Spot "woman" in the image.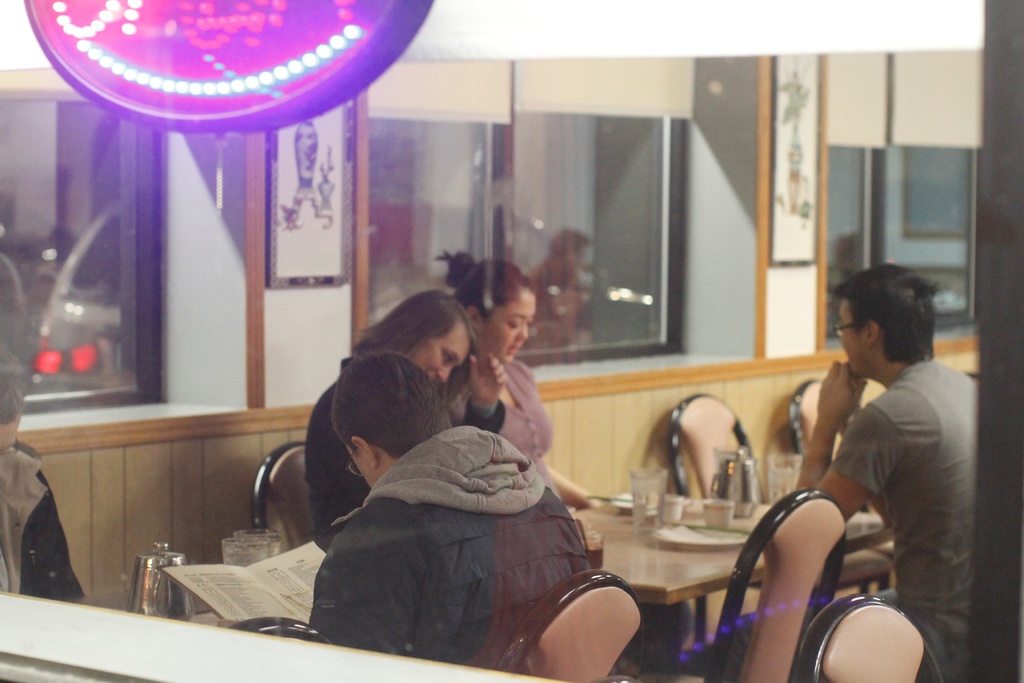
"woman" found at region(299, 284, 510, 550).
